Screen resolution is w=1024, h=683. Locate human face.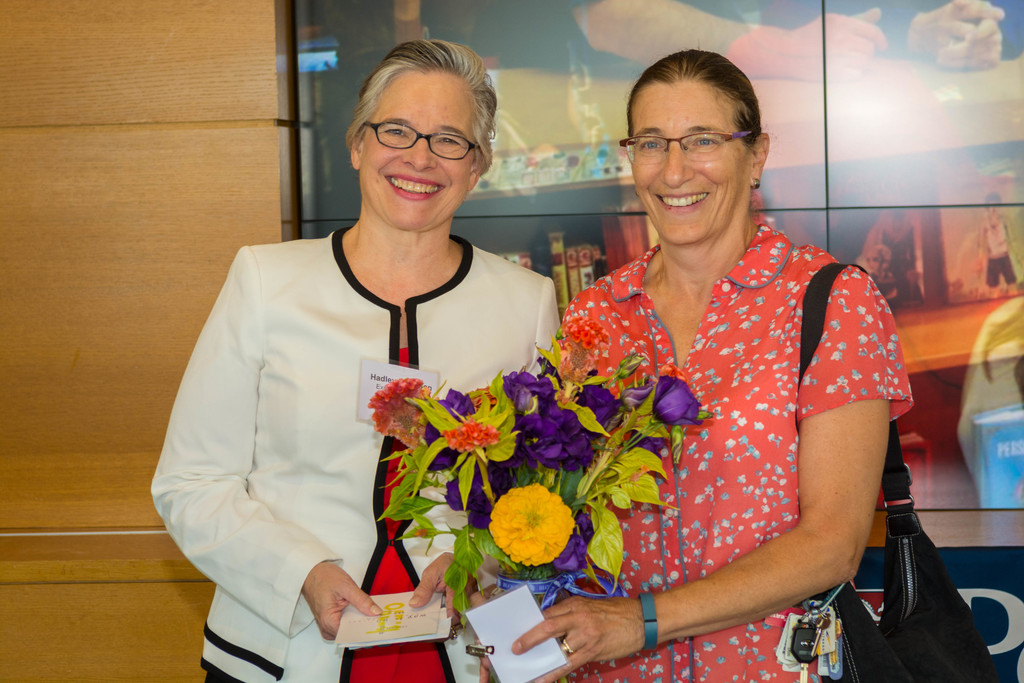
bbox=[355, 65, 467, 234].
